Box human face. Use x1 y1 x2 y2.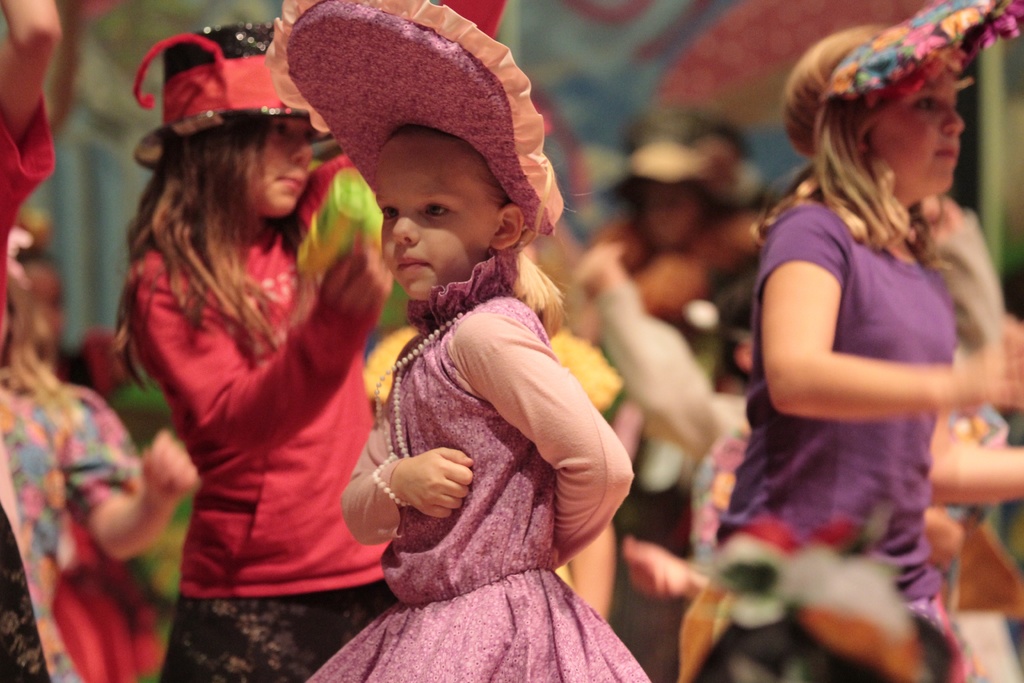
373 109 497 311.
